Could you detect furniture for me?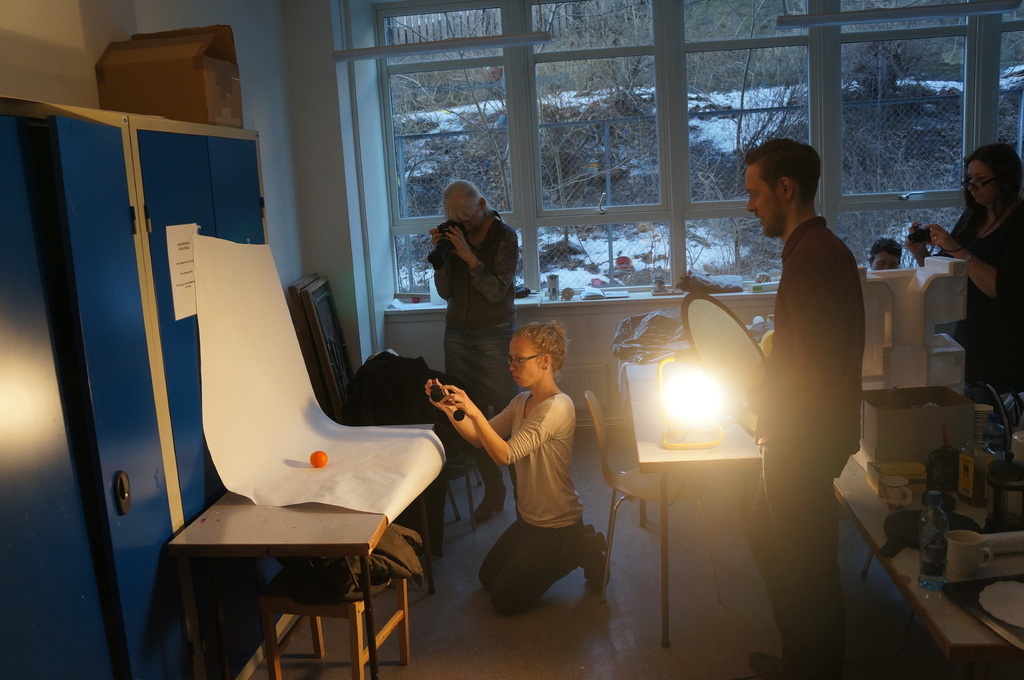
Detection result: Rect(584, 387, 729, 608).
